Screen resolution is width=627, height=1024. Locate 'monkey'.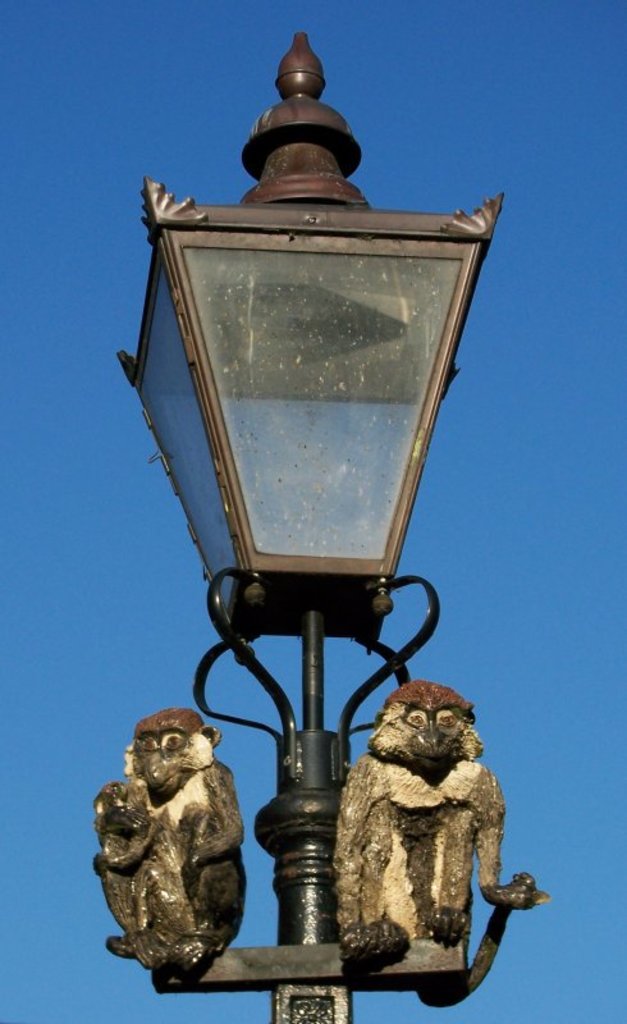
left=333, top=681, right=552, bottom=1014.
